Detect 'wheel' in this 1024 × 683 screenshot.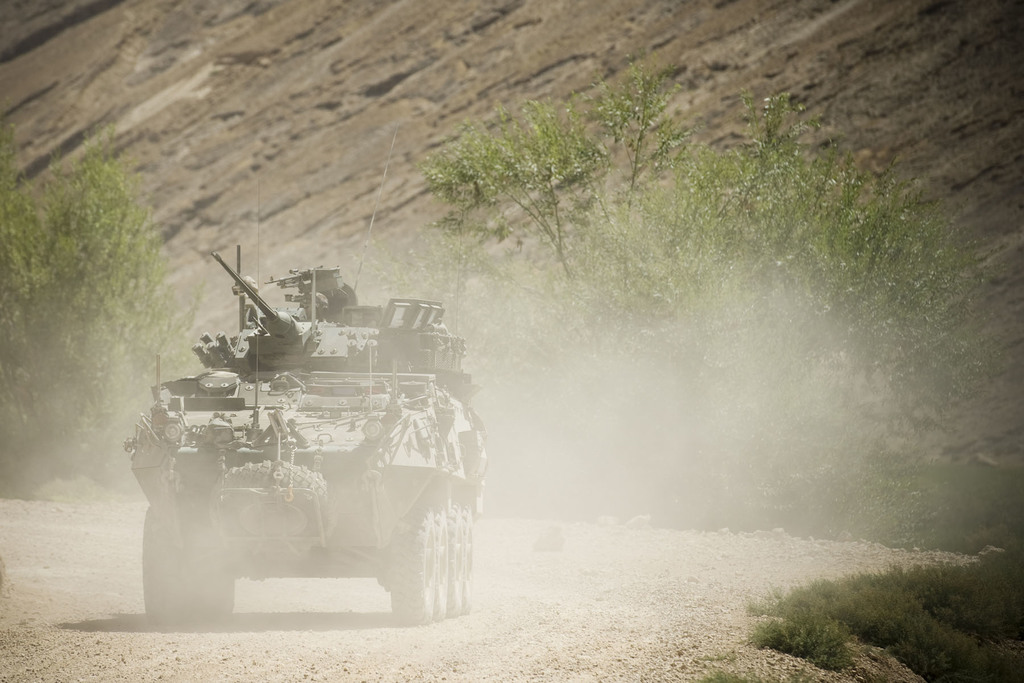
Detection: <region>204, 576, 236, 613</region>.
